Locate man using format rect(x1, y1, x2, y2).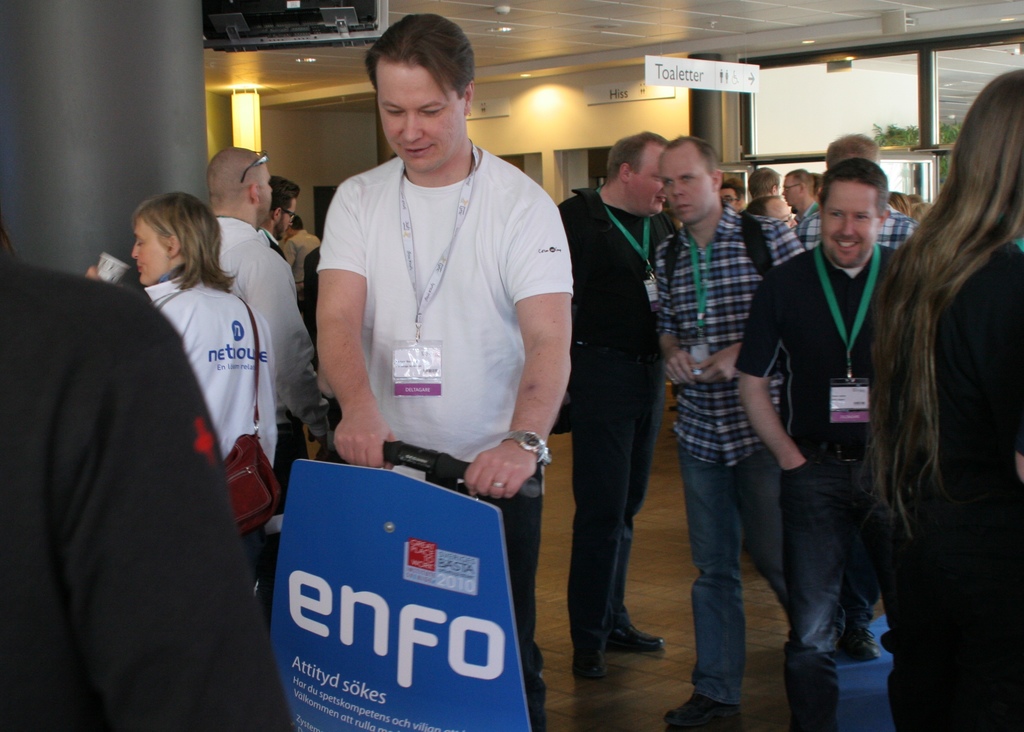
rect(316, 10, 574, 731).
